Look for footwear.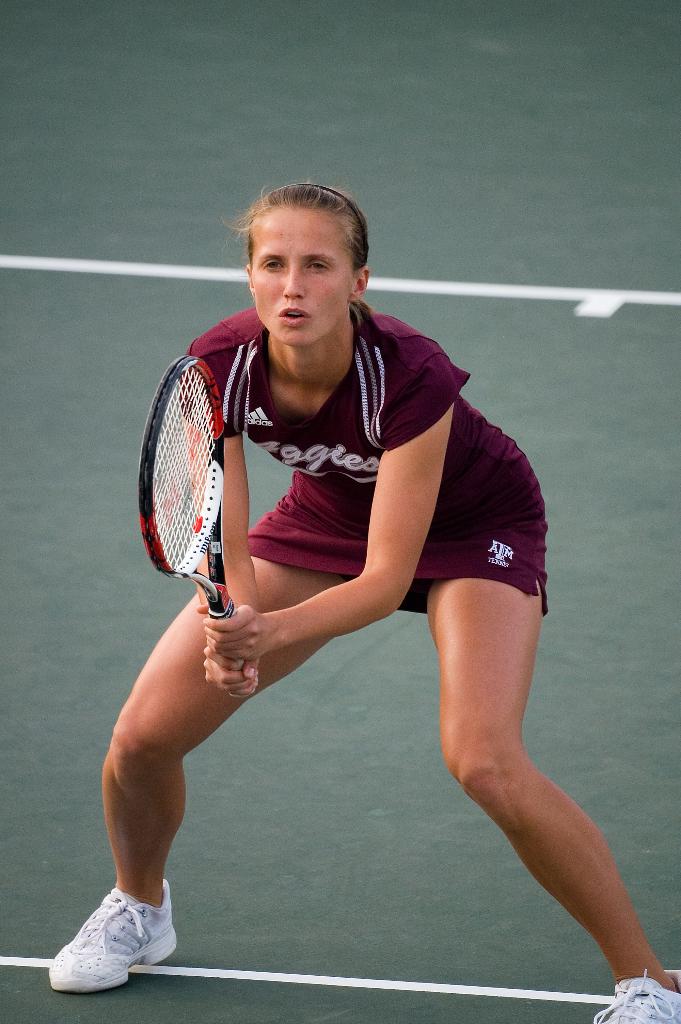
Found: bbox=(50, 881, 177, 998).
